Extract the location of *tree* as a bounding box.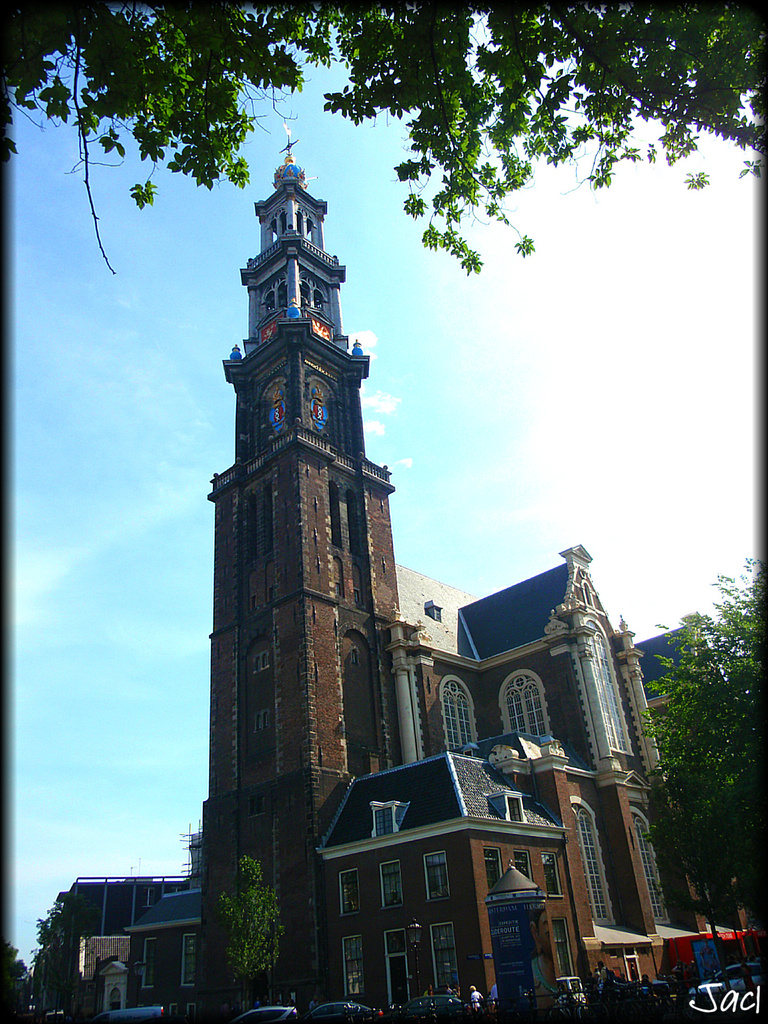
[644,555,765,1001].
